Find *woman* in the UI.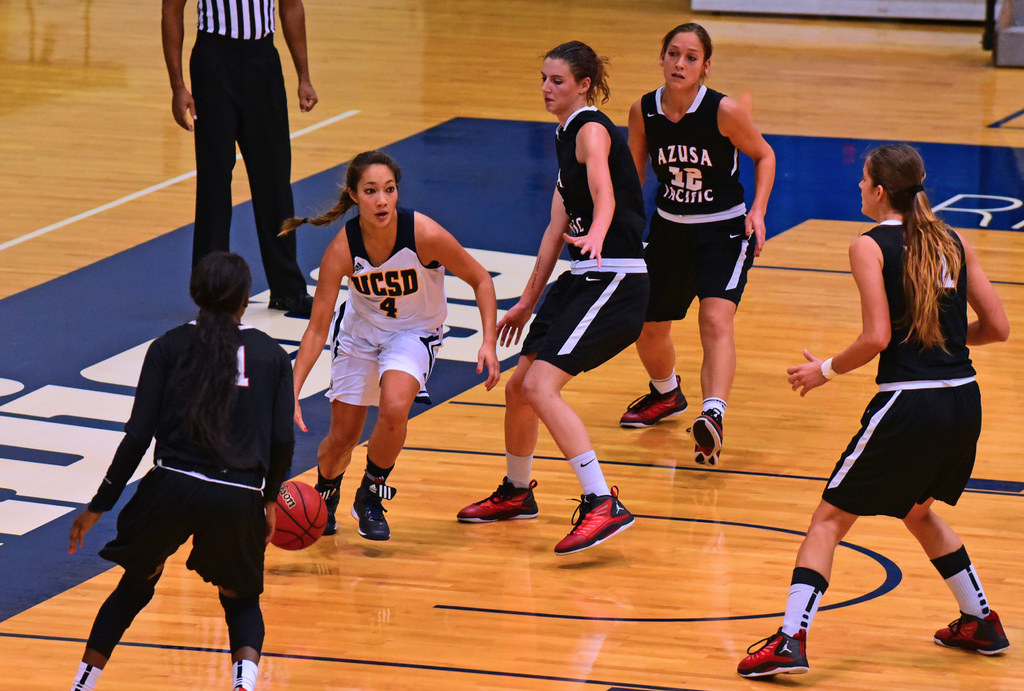
UI element at bbox=[617, 20, 773, 465].
